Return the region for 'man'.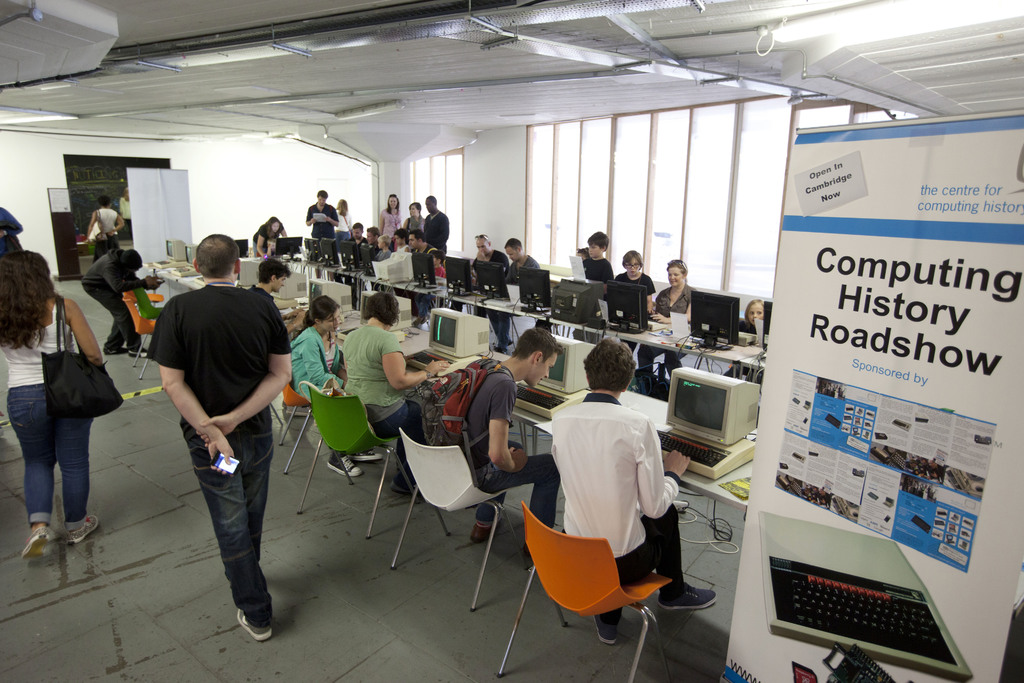
Rect(423, 195, 447, 254).
